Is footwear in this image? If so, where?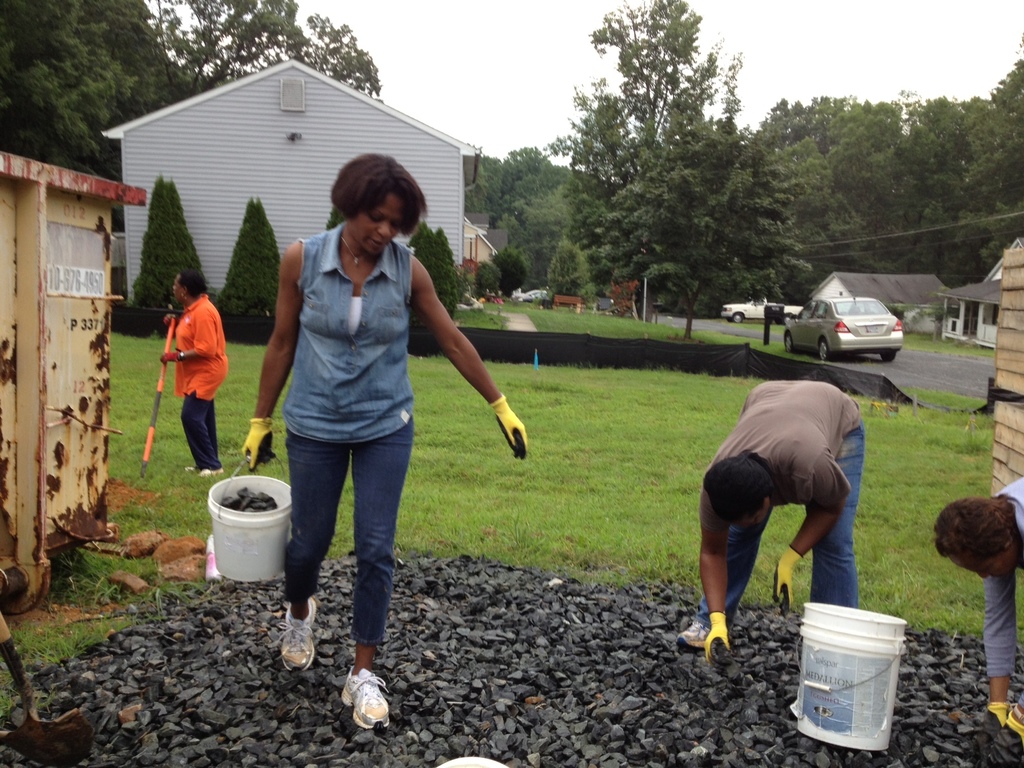
Yes, at bbox=(185, 463, 201, 475).
